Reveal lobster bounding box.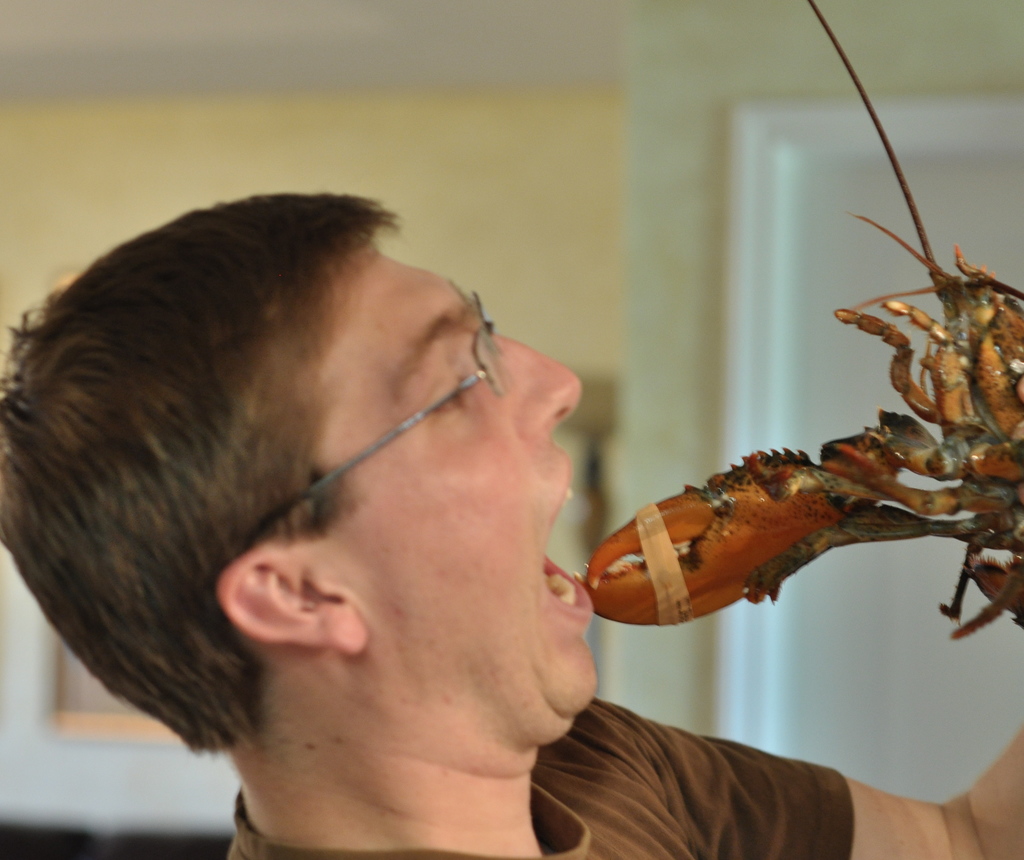
Revealed: bbox=(569, 0, 1023, 643).
